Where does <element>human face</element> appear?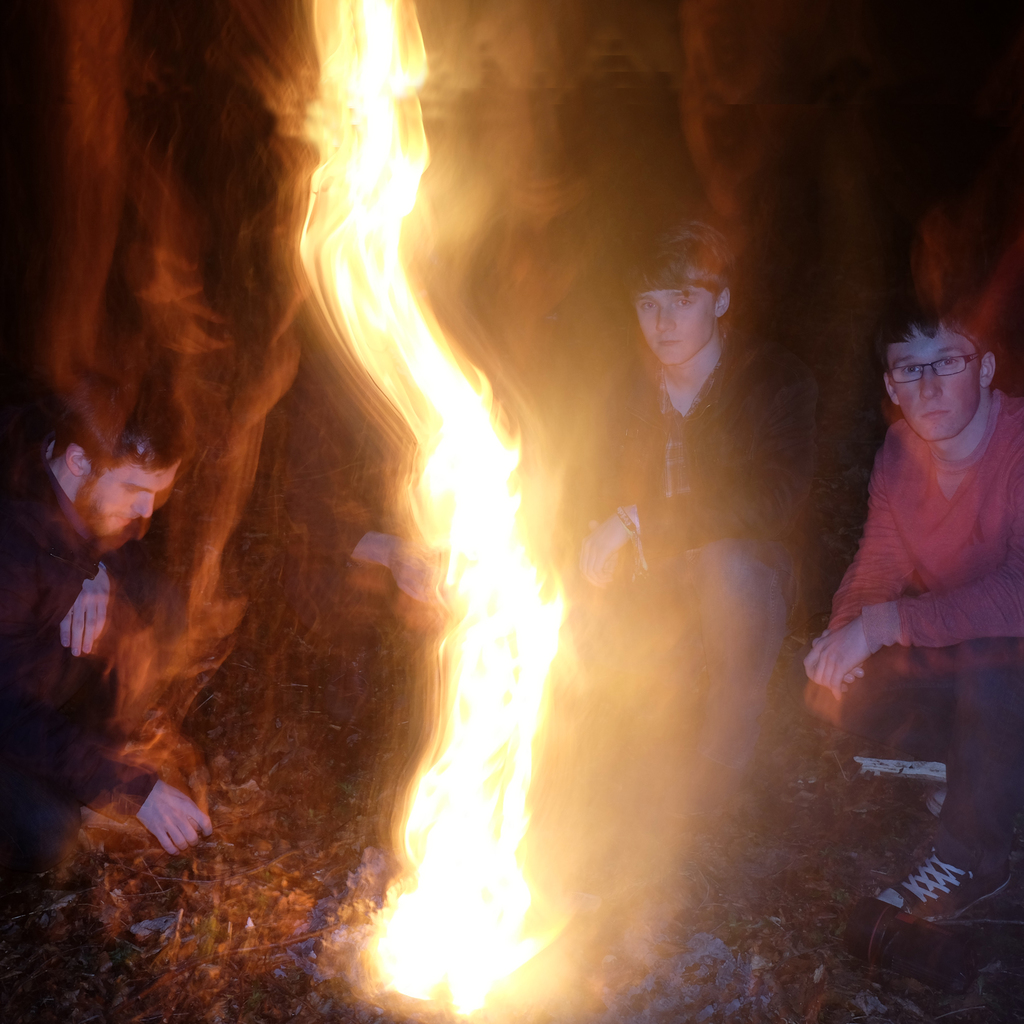
Appears at [636,285,712,364].
